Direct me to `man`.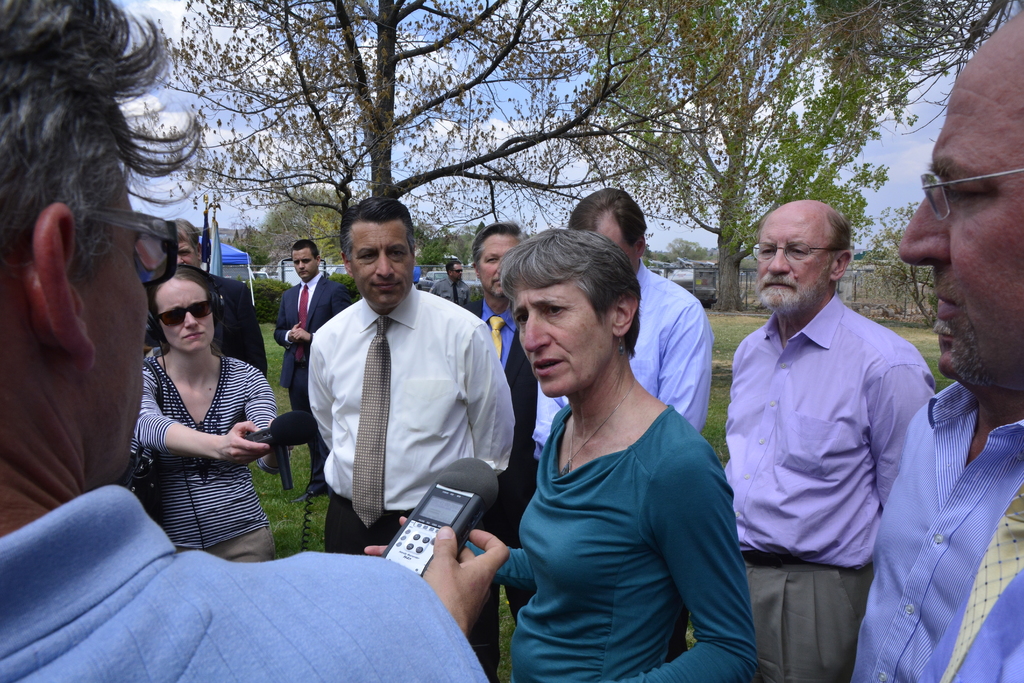
Direction: 305,195,516,682.
